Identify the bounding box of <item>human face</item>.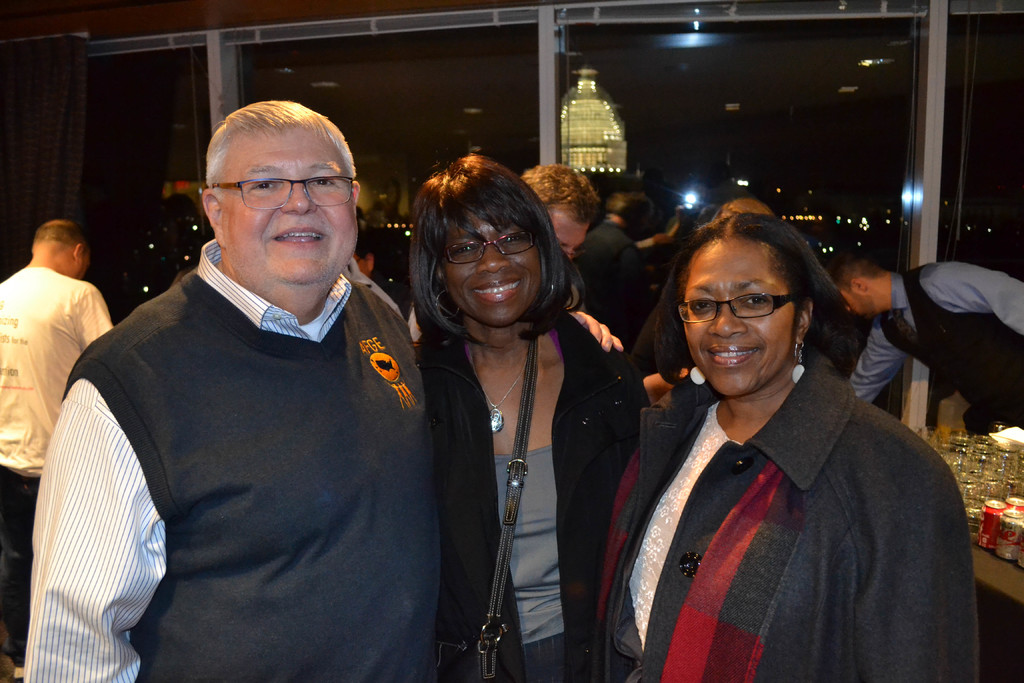
{"x1": 221, "y1": 123, "x2": 358, "y2": 277}.
